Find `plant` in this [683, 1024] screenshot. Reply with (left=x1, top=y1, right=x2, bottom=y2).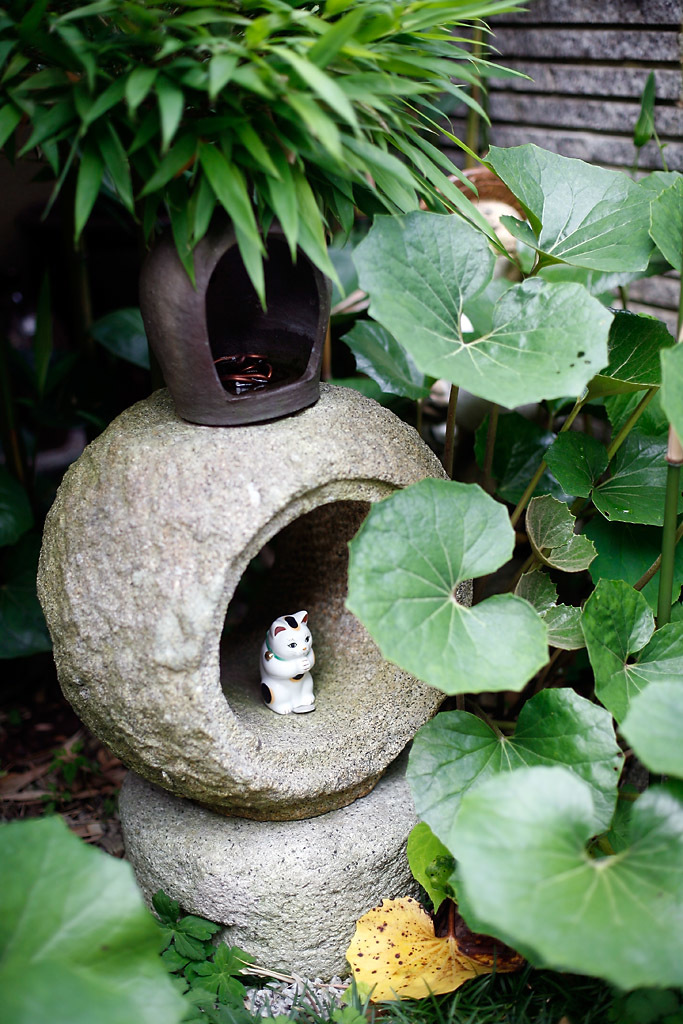
(left=0, top=807, right=234, bottom=1022).
